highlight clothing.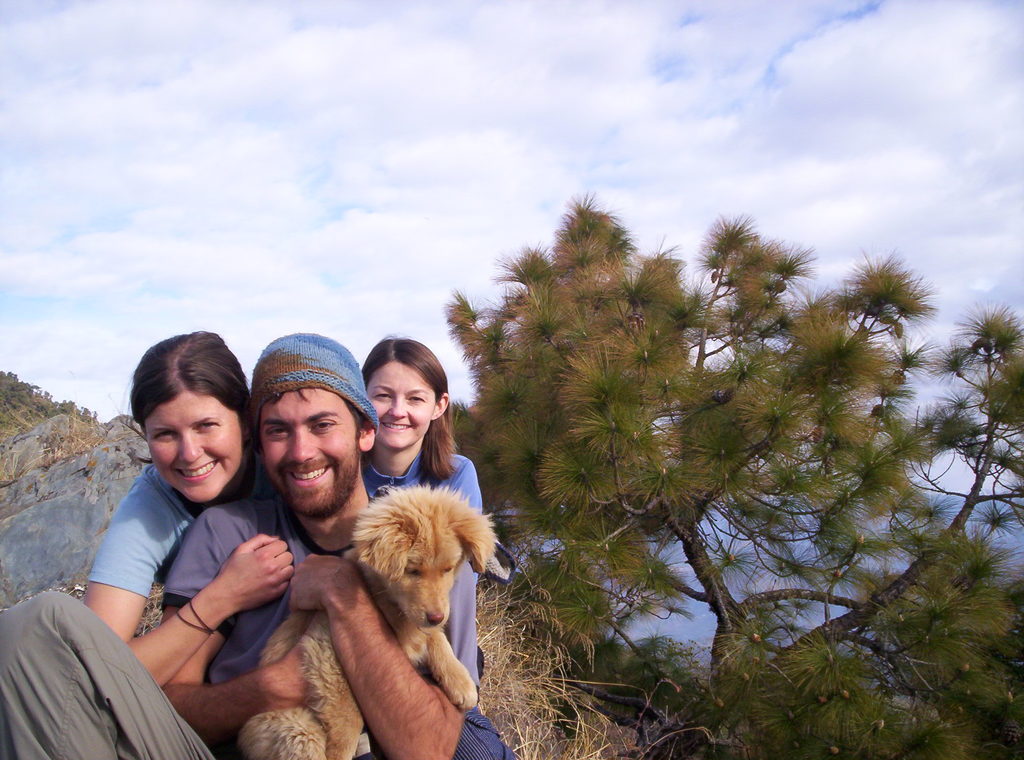
Highlighted region: region(0, 485, 522, 759).
